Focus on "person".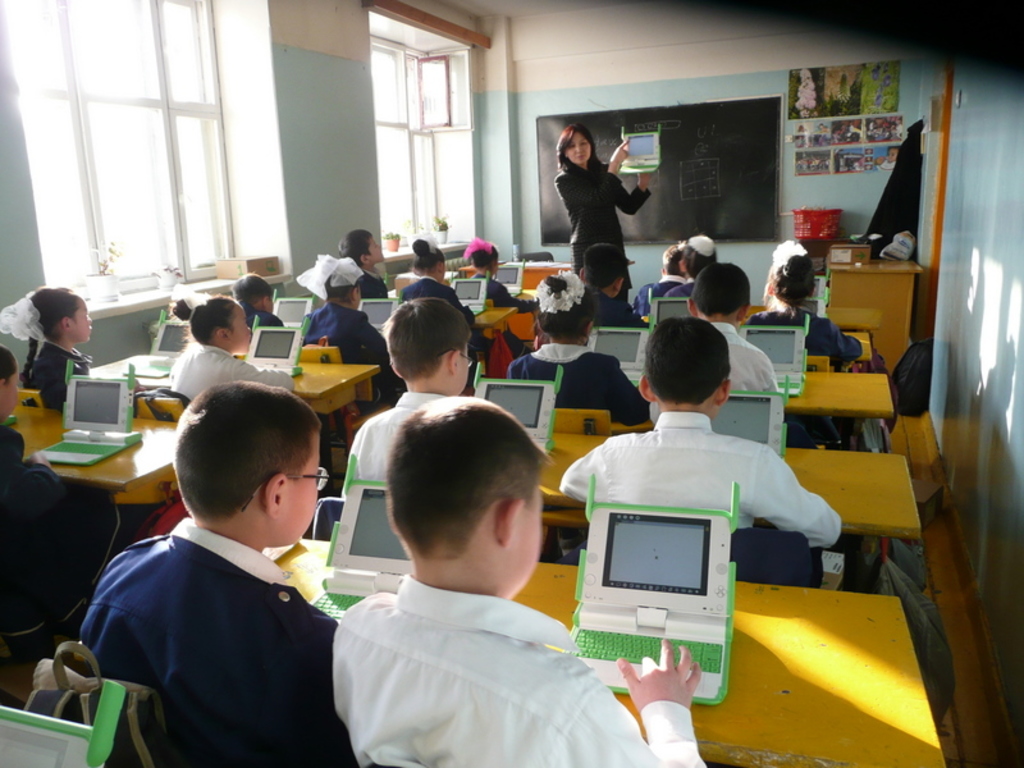
Focused at [left=572, top=239, right=645, bottom=326].
